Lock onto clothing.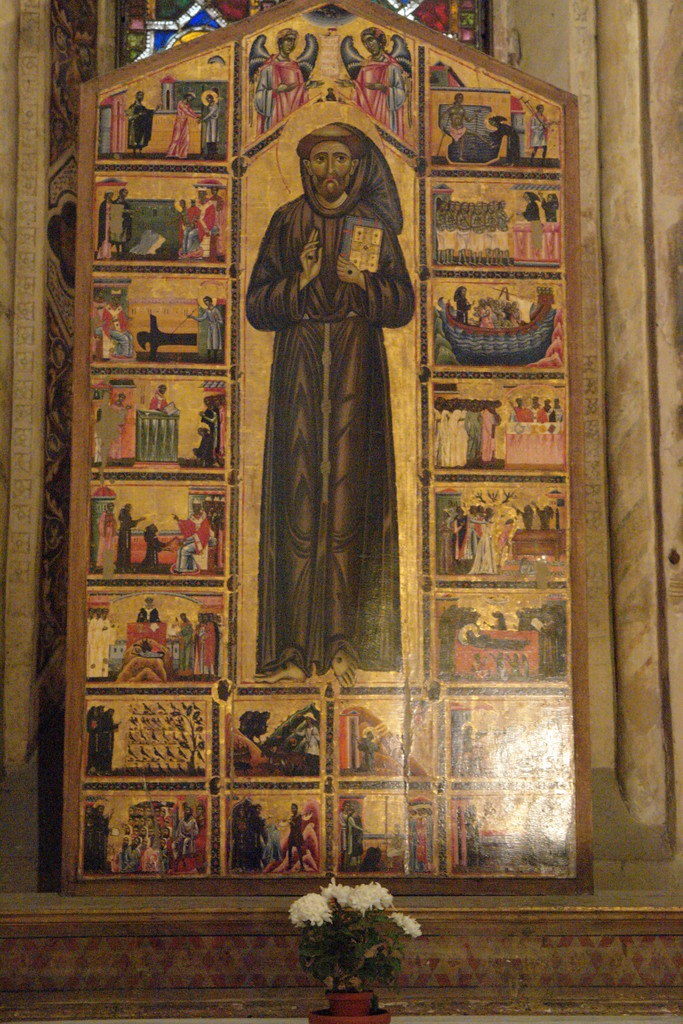
Locked: select_region(165, 99, 201, 166).
